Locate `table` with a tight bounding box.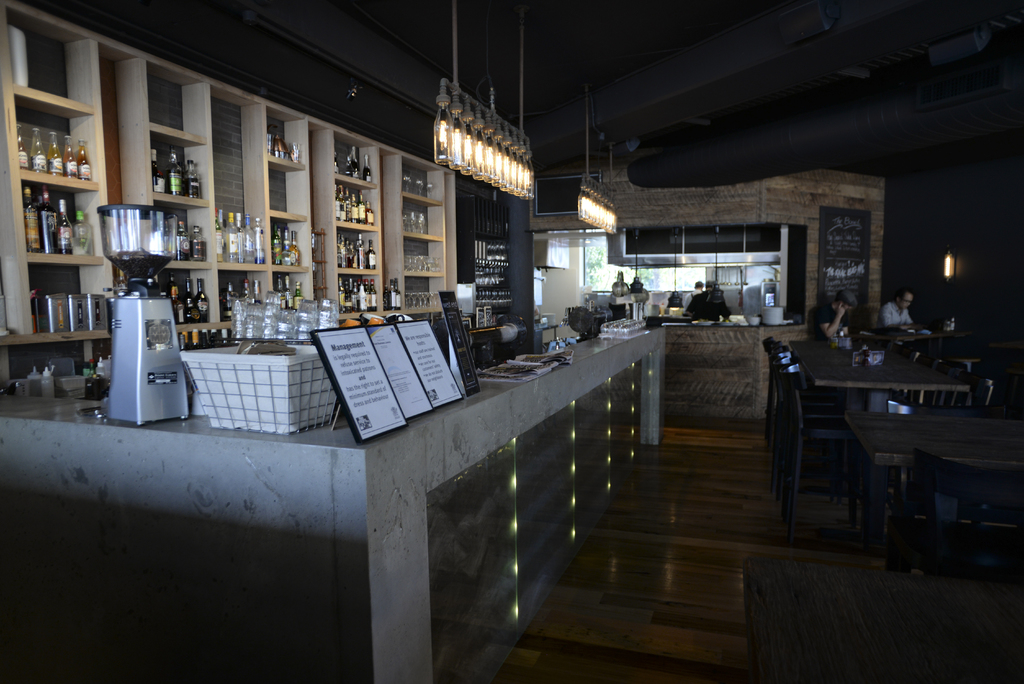
locate(781, 338, 952, 445).
